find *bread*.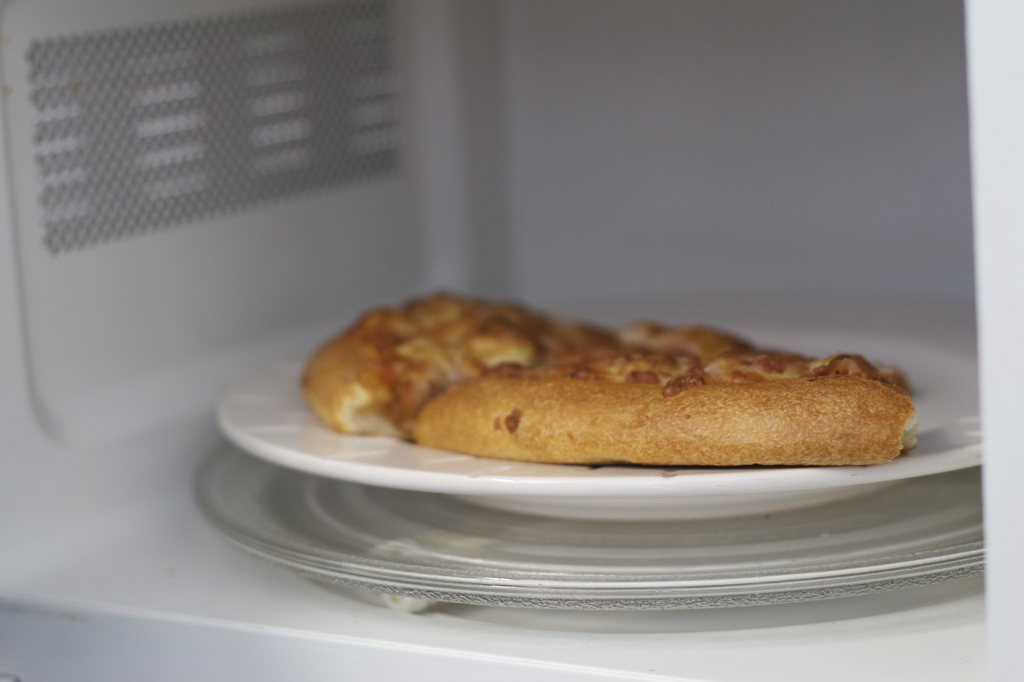
l=303, t=287, r=756, b=439.
